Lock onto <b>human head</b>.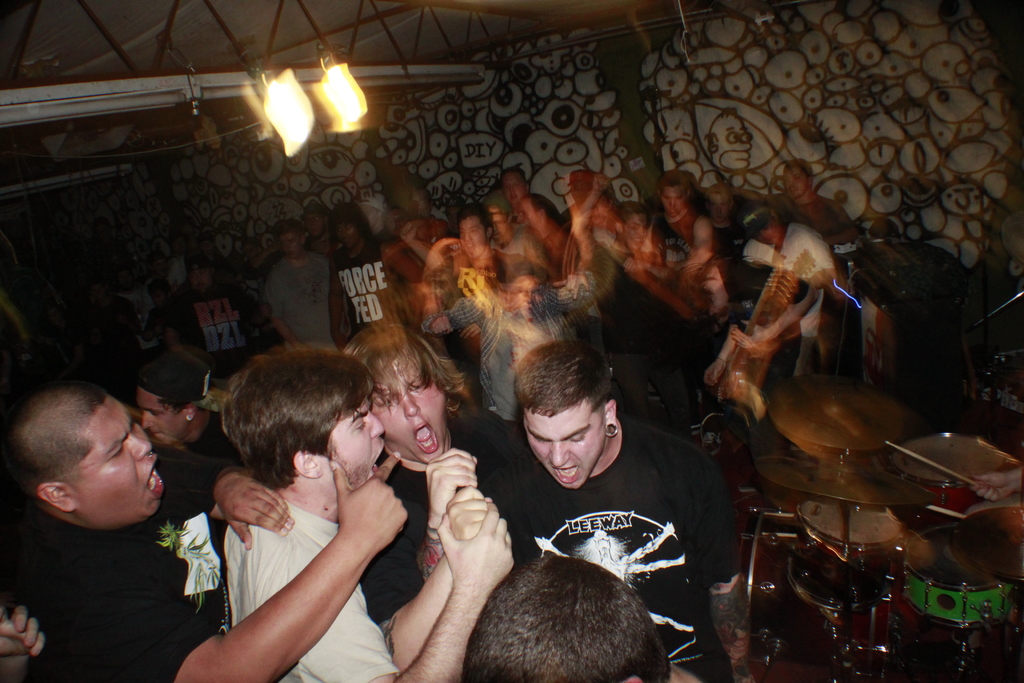
Locked: bbox=[218, 350, 386, 491].
